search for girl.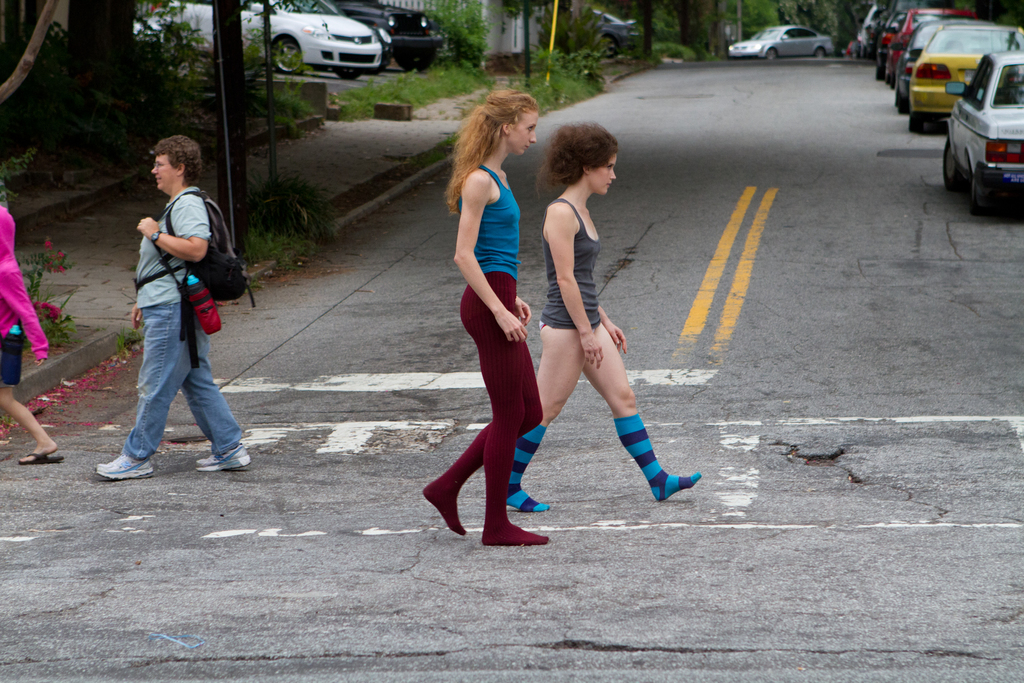
Found at select_region(0, 183, 63, 461).
